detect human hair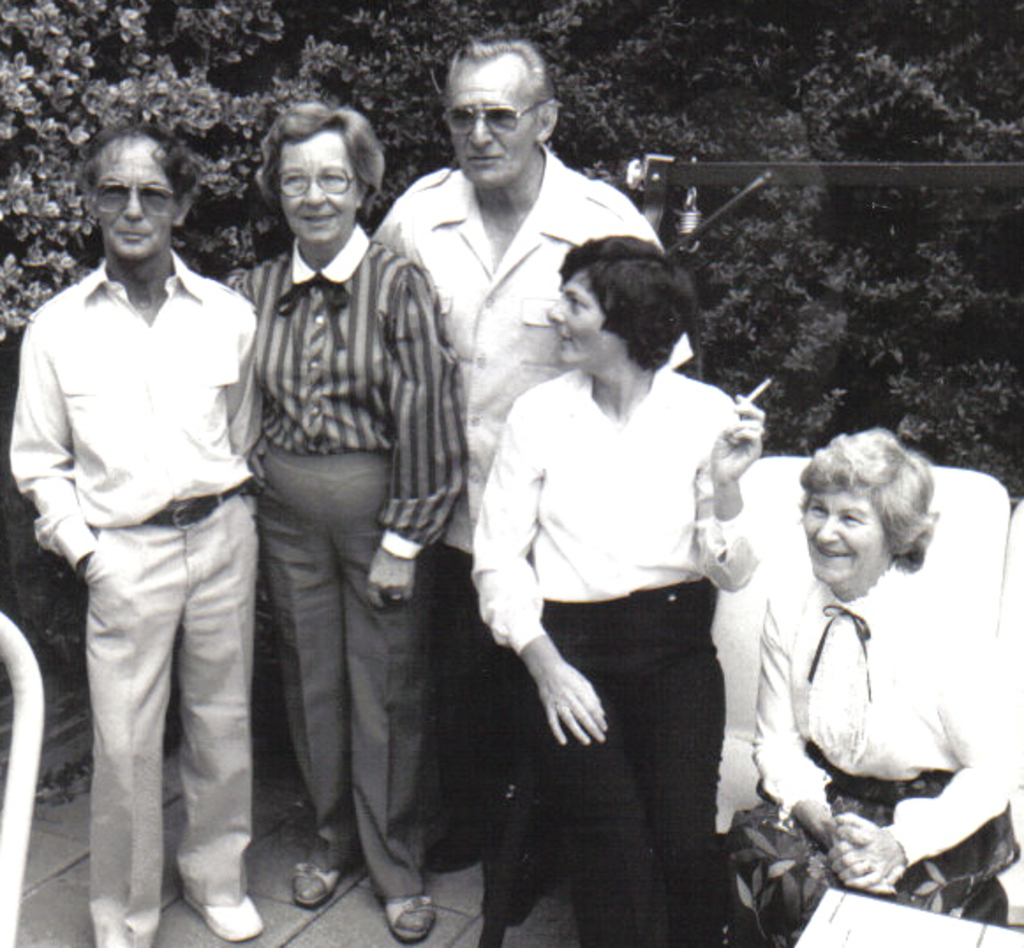
x1=559 y1=231 x2=696 y2=370
